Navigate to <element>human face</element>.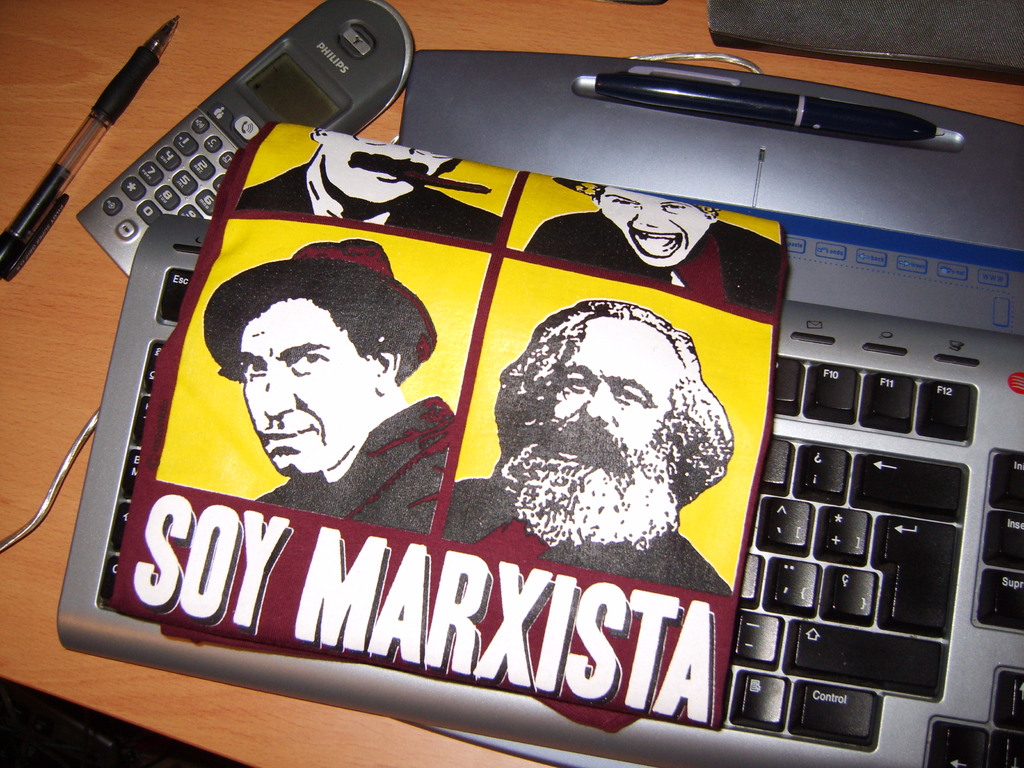
Navigation target: [left=322, top=130, right=449, bottom=209].
